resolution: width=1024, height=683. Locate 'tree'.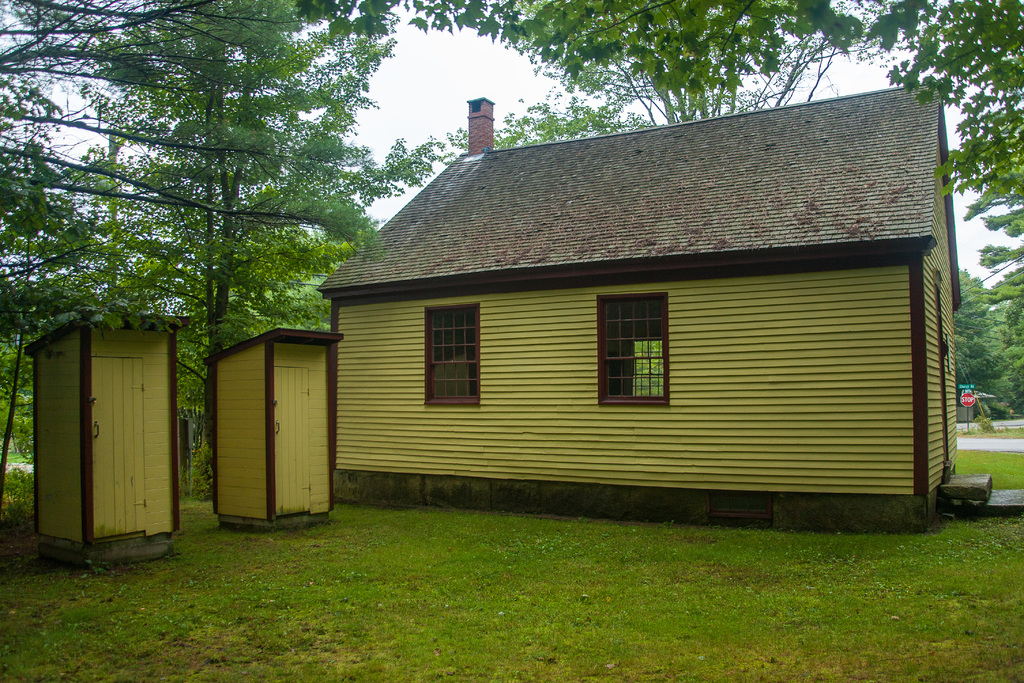
{"left": 0, "top": 0, "right": 276, "bottom": 339}.
